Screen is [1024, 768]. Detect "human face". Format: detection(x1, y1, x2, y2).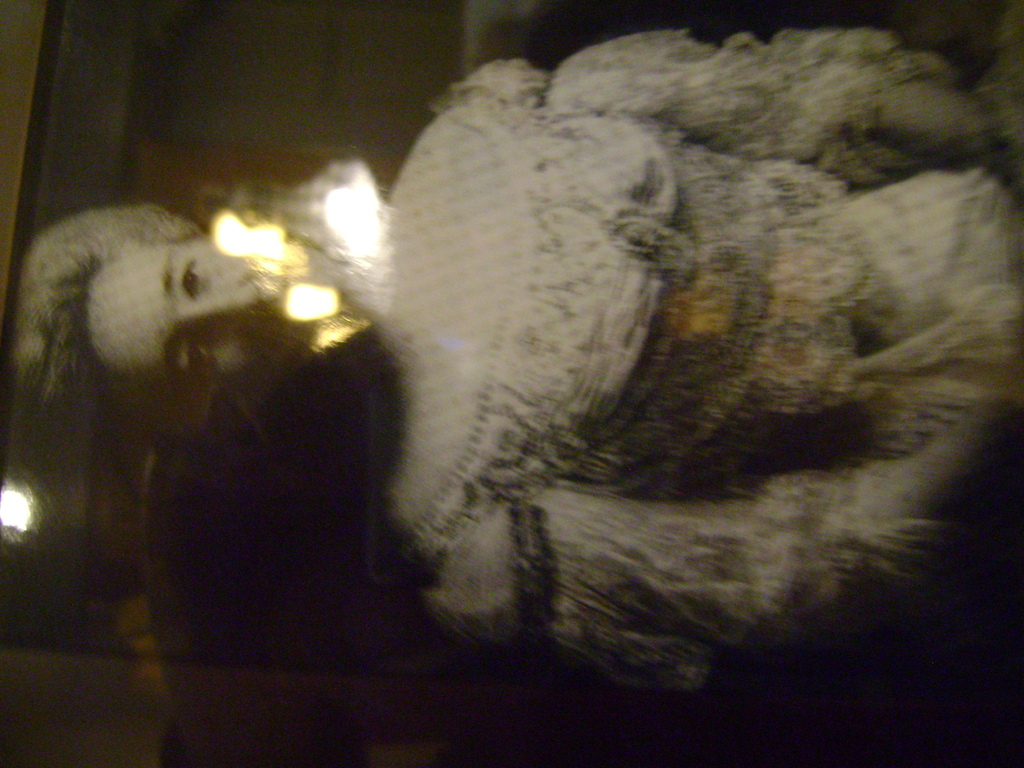
detection(92, 230, 315, 385).
